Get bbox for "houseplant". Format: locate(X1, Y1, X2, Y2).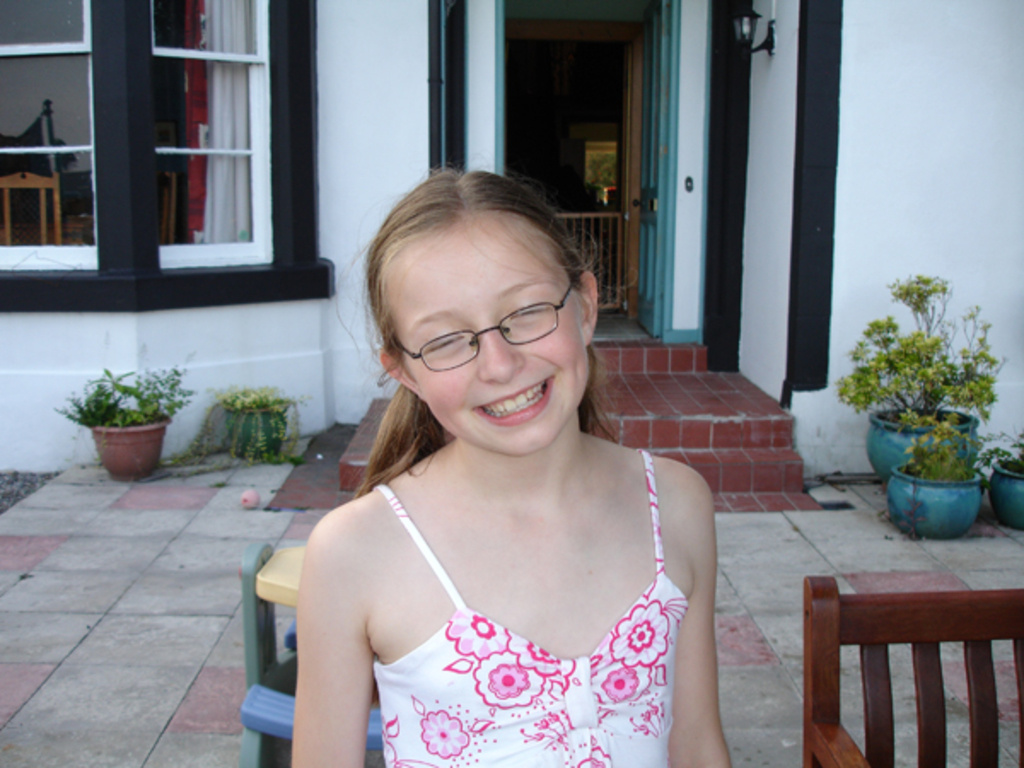
locate(166, 384, 314, 469).
